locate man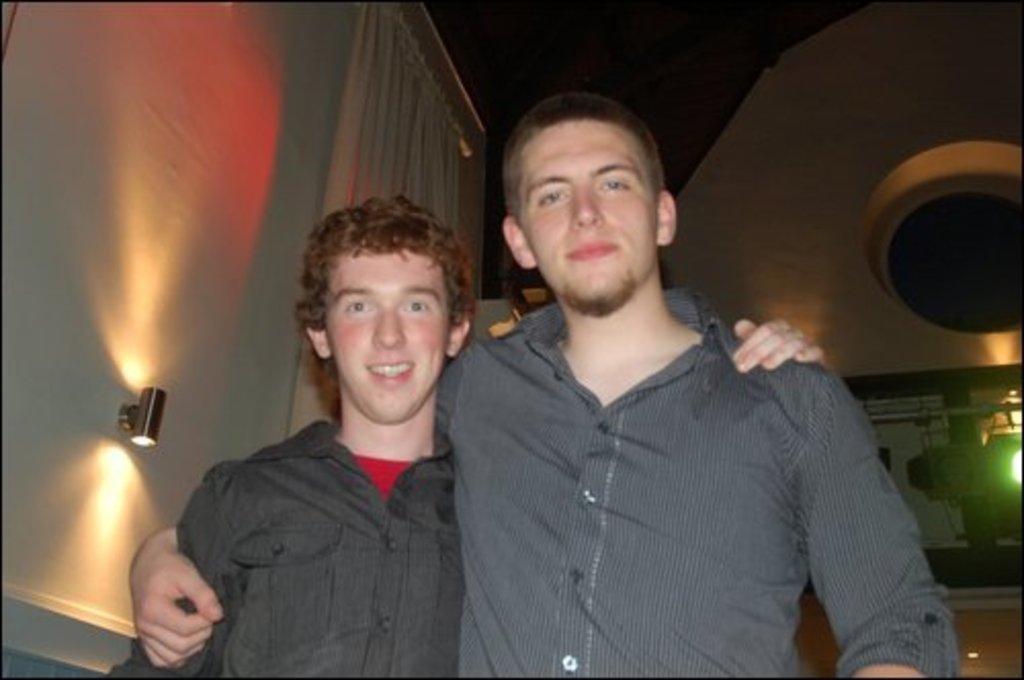
Rect(129, 82, 961, 678)
